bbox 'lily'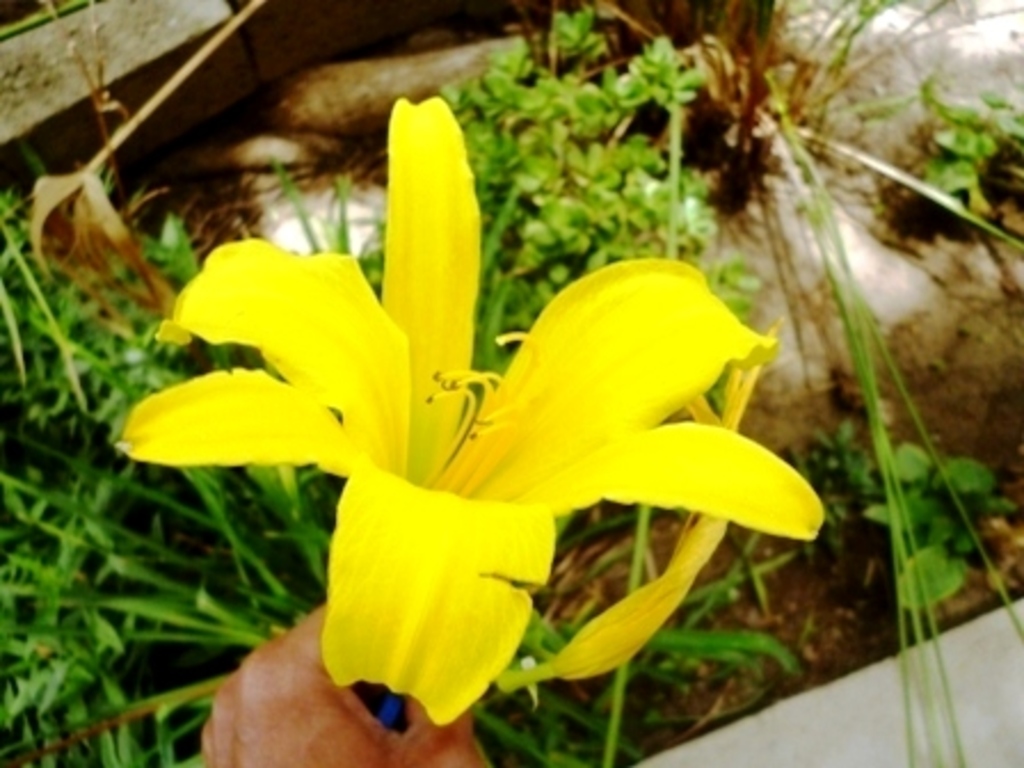
(114, 91, 827, 725)
